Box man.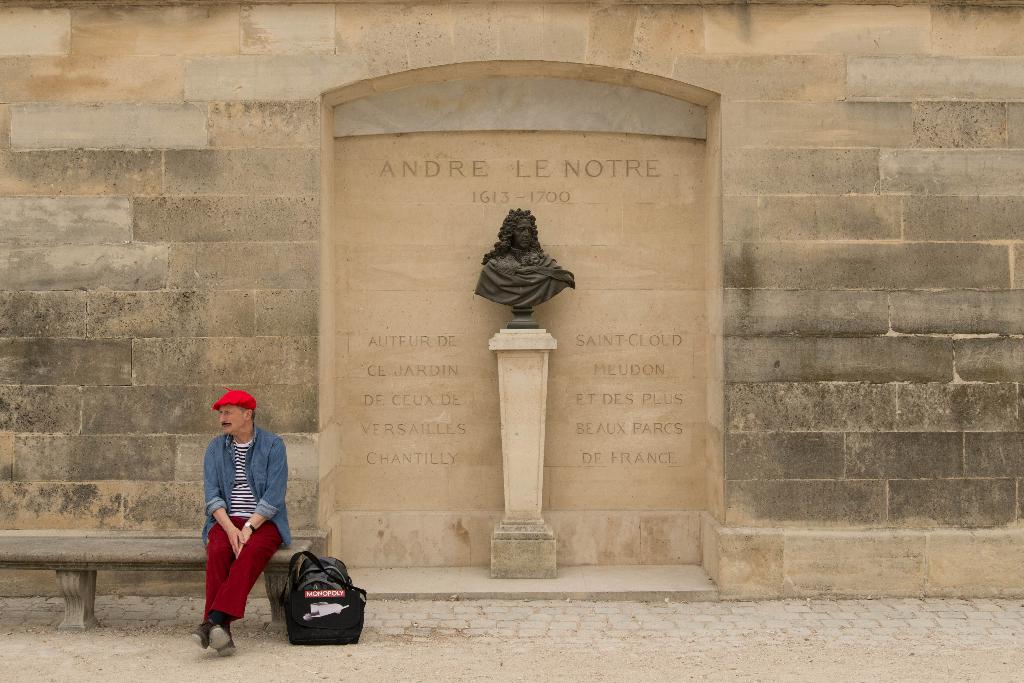
<bbox>472, 207, 573, 309</bbox>.
